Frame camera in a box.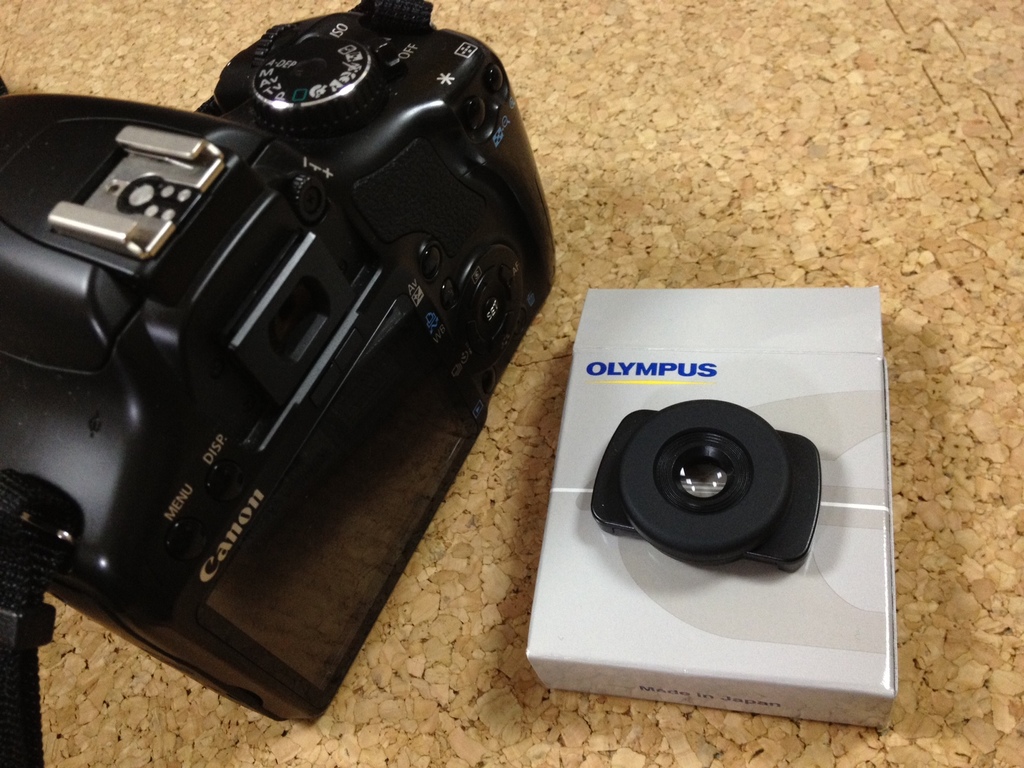
(592,394,820,568).
